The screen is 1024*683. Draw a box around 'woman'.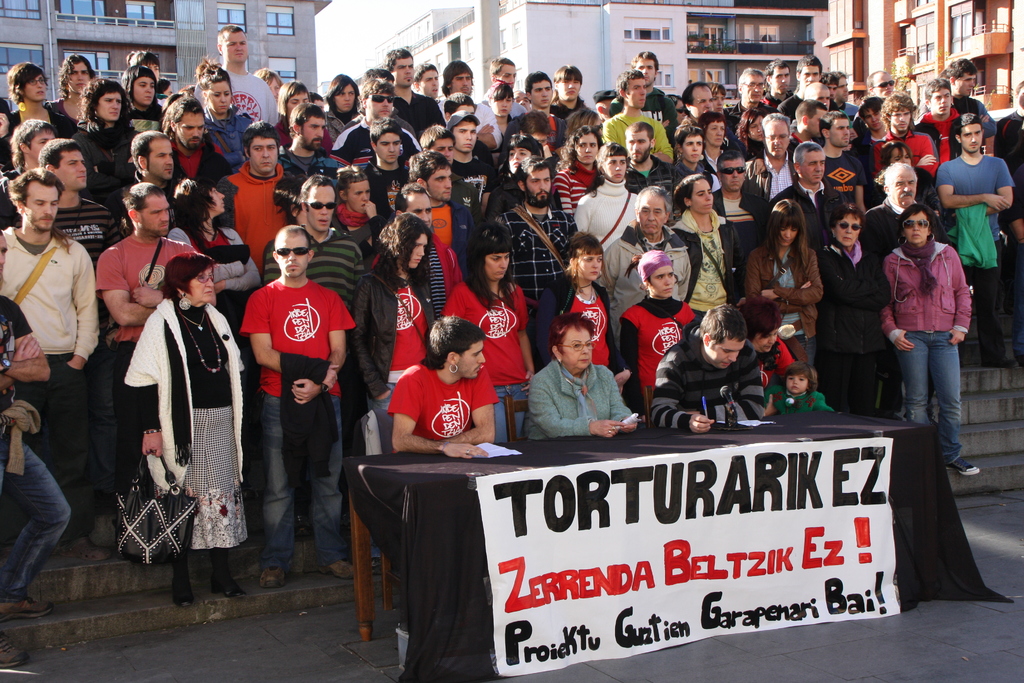
(x1=672, y1=170, x2=724, y2=333).
